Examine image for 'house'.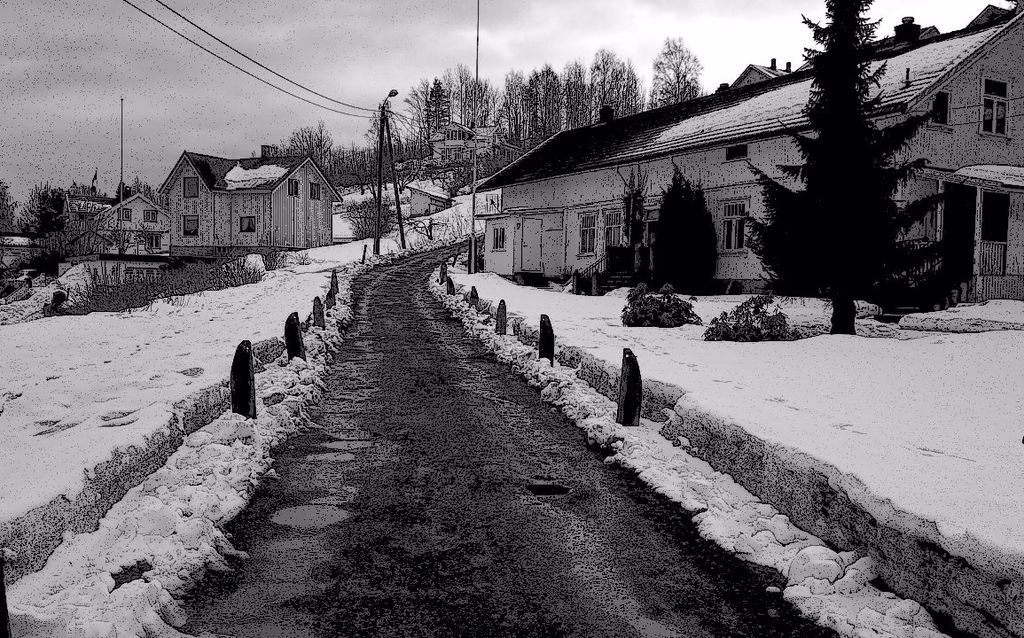
Examination result: bbox(0, 233, 45, 273).
